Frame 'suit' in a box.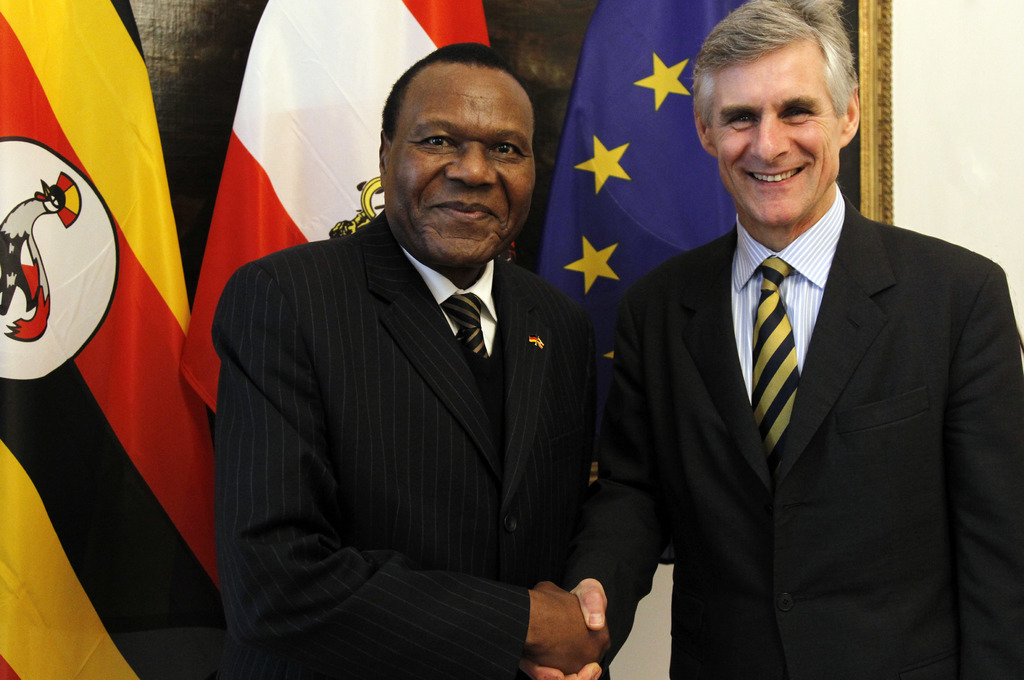
<bbox>214, 205, 599, 679</bbox>.
